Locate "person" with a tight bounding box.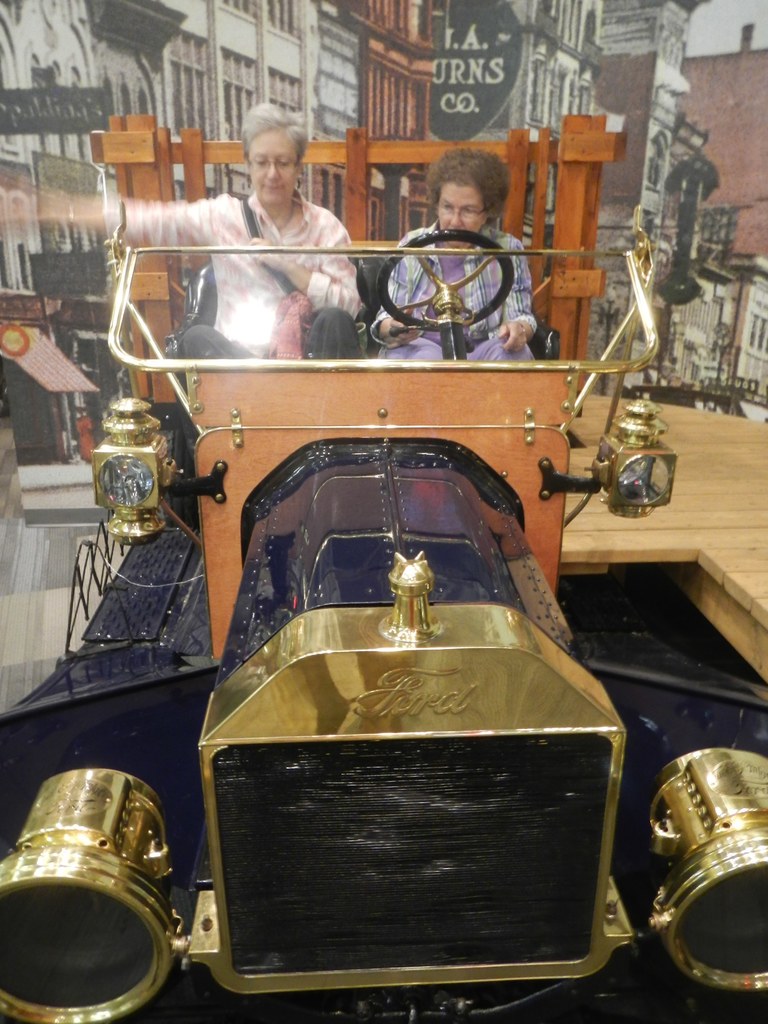
[x1=366, y1=151, x2=541, y2=359].
